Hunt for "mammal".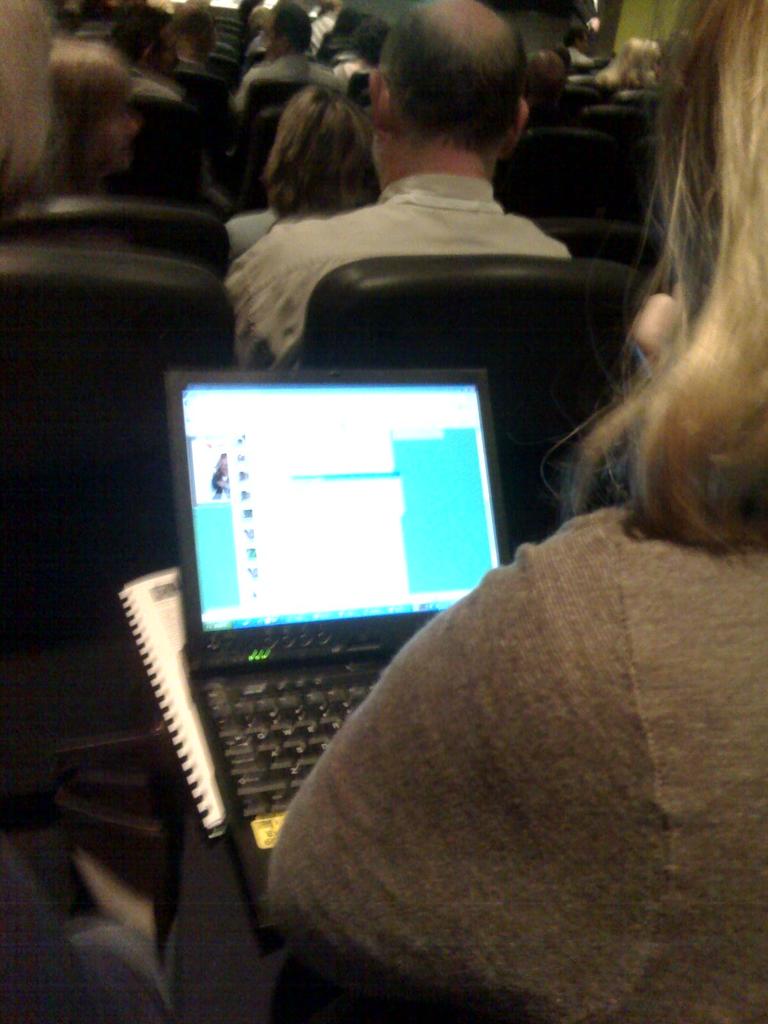
Hunted down at [312, 4, 363, 70].
